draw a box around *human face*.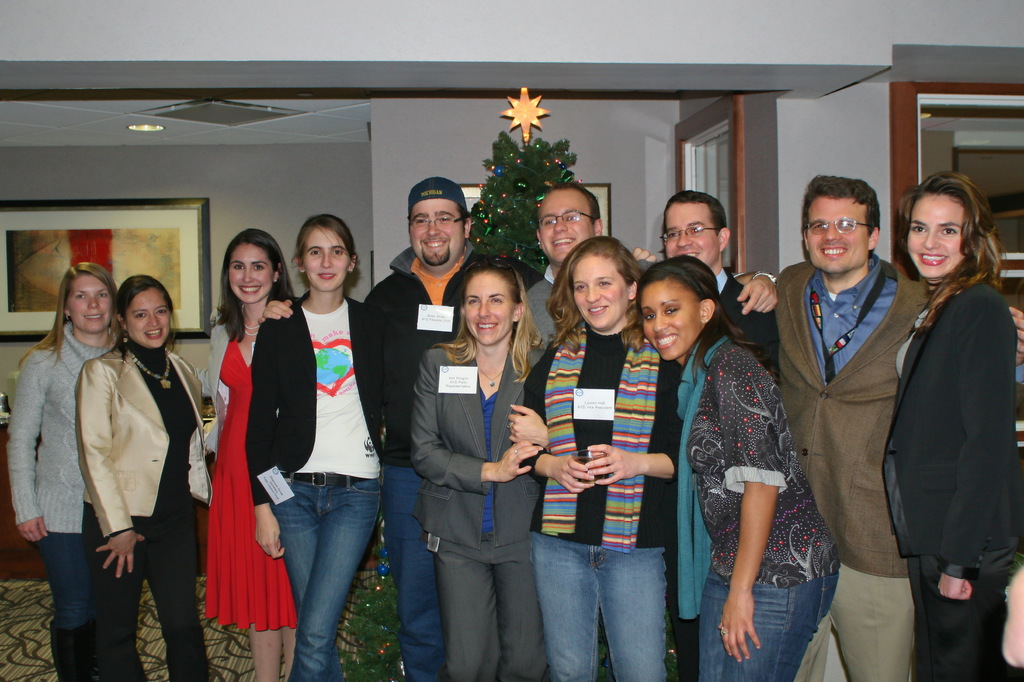
rect(68, 273, 111, 335).
